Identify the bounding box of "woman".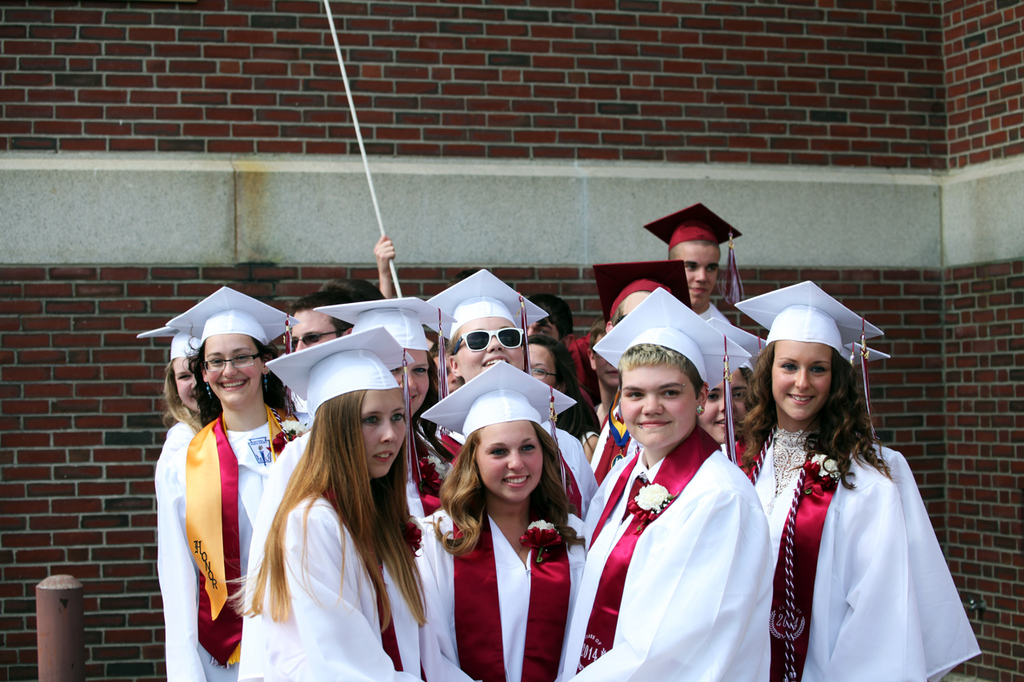
[x1=557, y1=287, x2=770, y2=681].
